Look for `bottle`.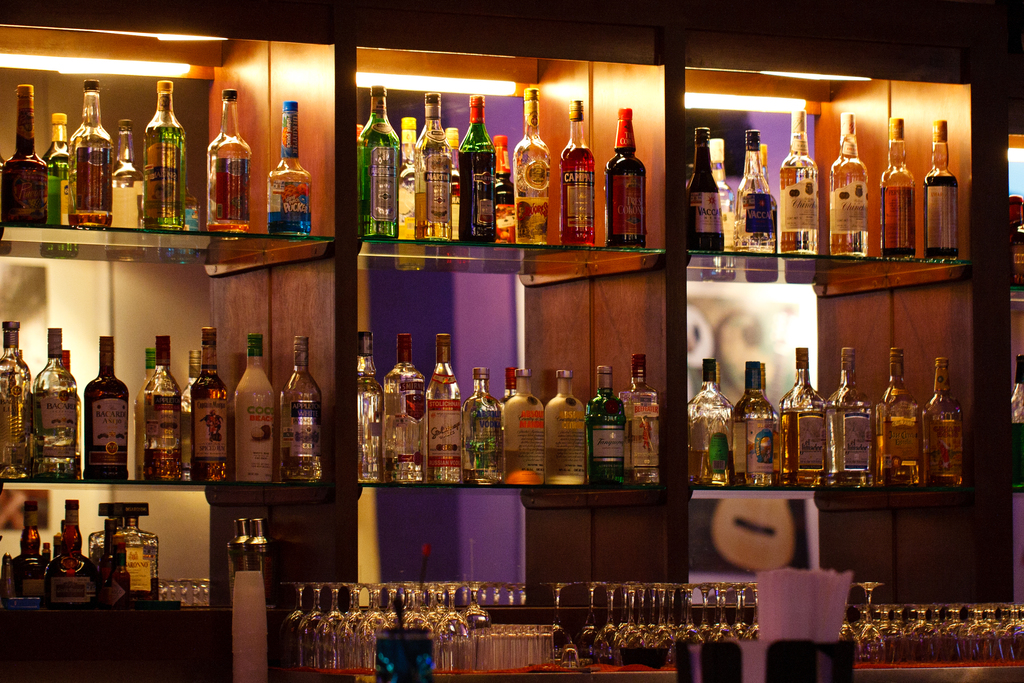
Found: {"left": 492, "top": 133, "right": 515, "bottom": 242}.
